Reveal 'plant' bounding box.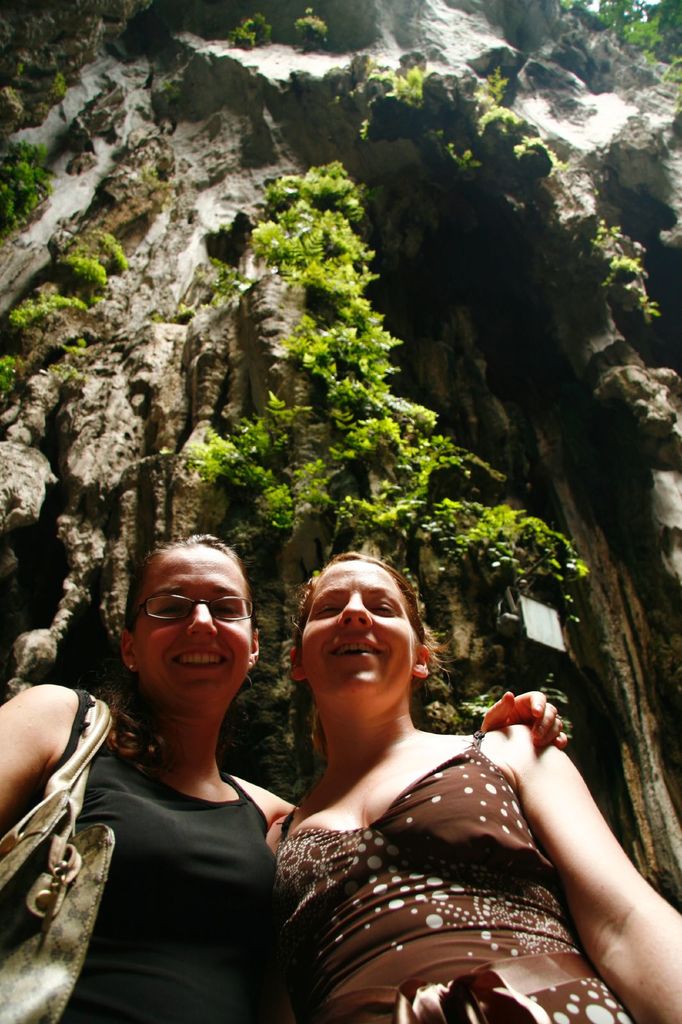
Revealed: [x1=223, y1=3, x2=276, y2=46].
